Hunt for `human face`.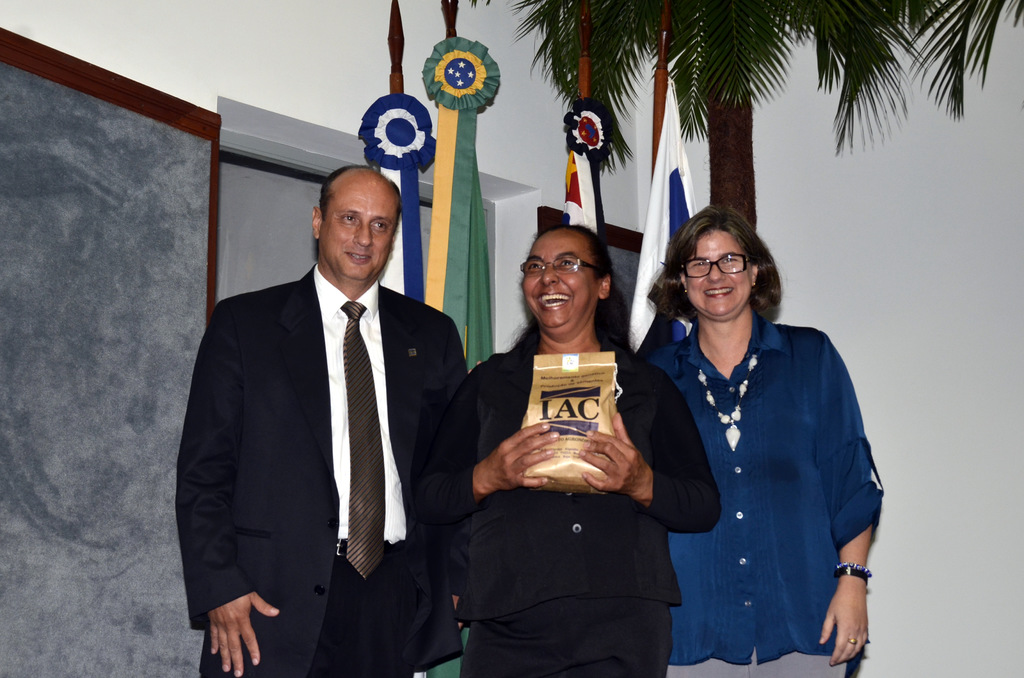
Hunted down at bbox(683, 227, 753, 317).
